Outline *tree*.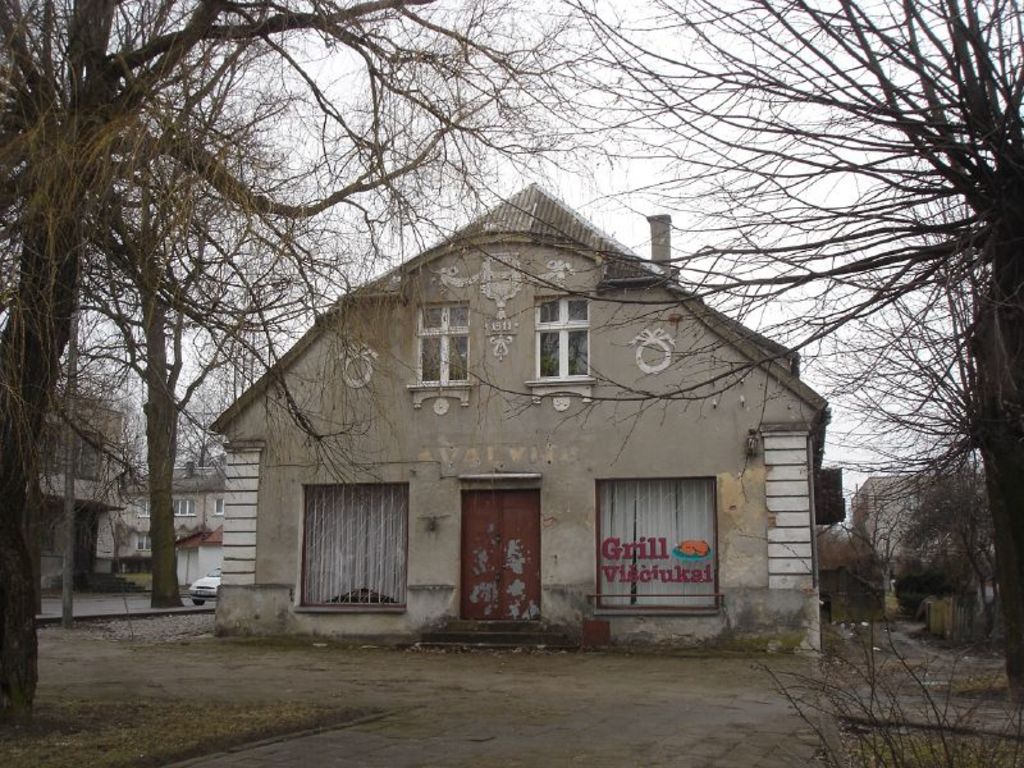
Outline: (left=0, top=0, right=695, bottom=737).
